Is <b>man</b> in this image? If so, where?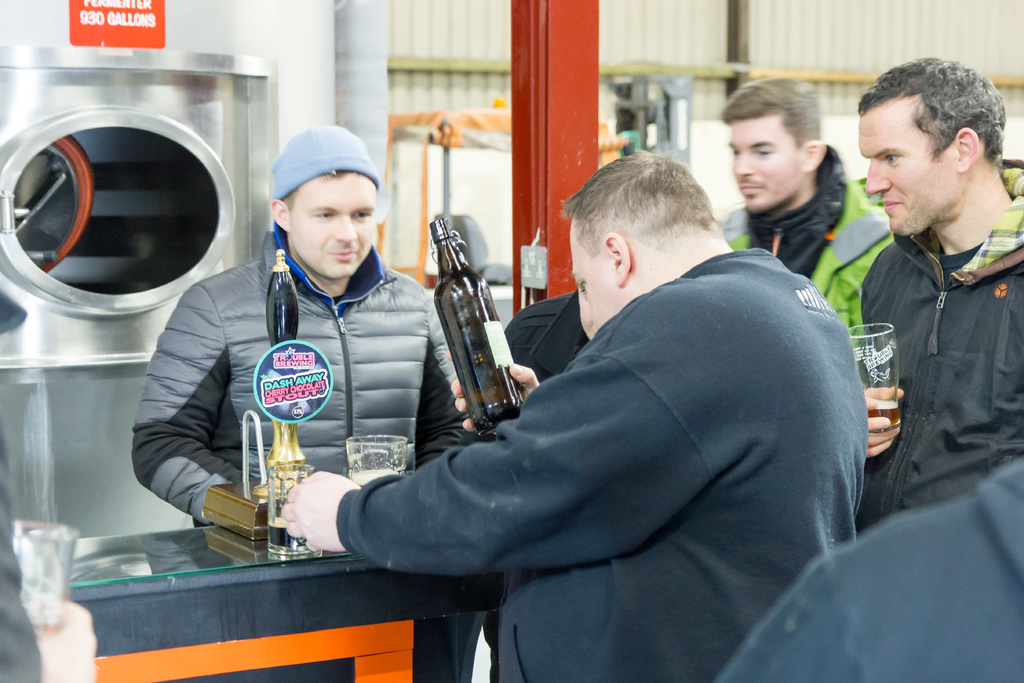
Yes, at 132,125,496,531.
